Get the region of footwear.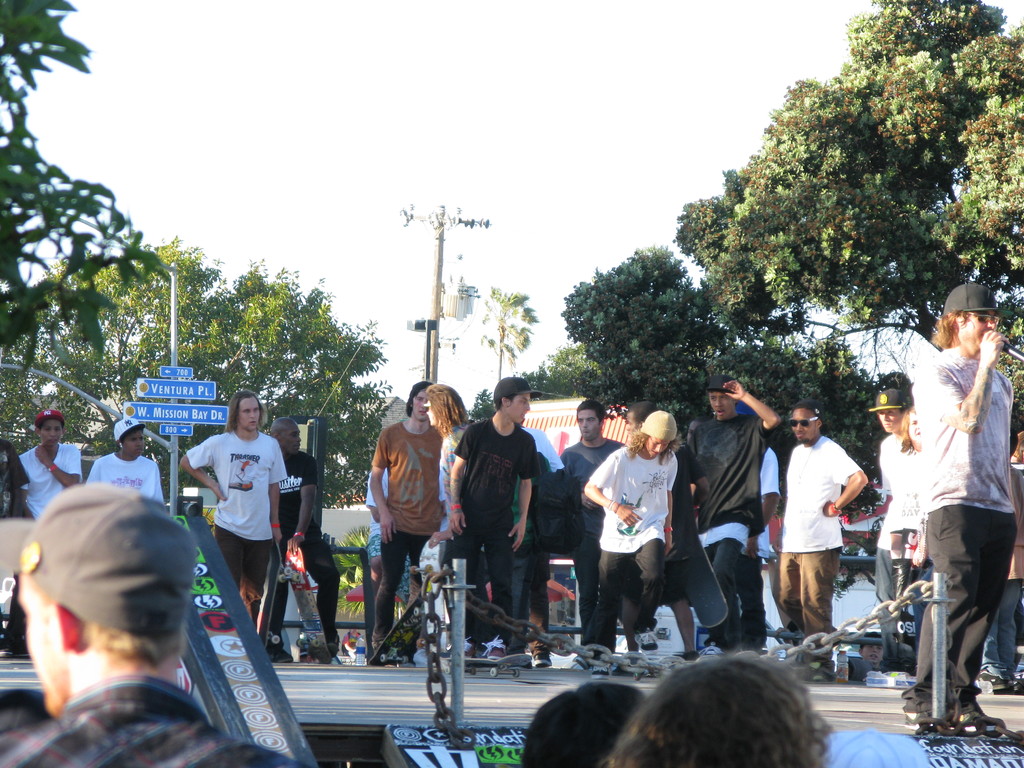
x1=486, y1=638, x2=508, y2=660.
